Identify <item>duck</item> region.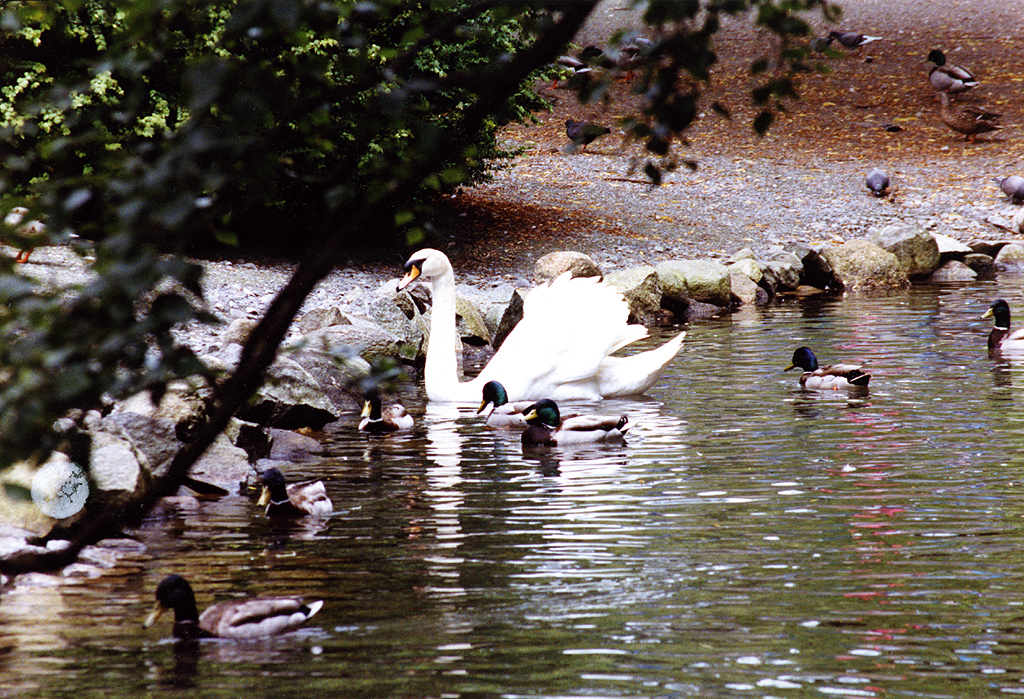
Region: 926, 51, 993, 94.
